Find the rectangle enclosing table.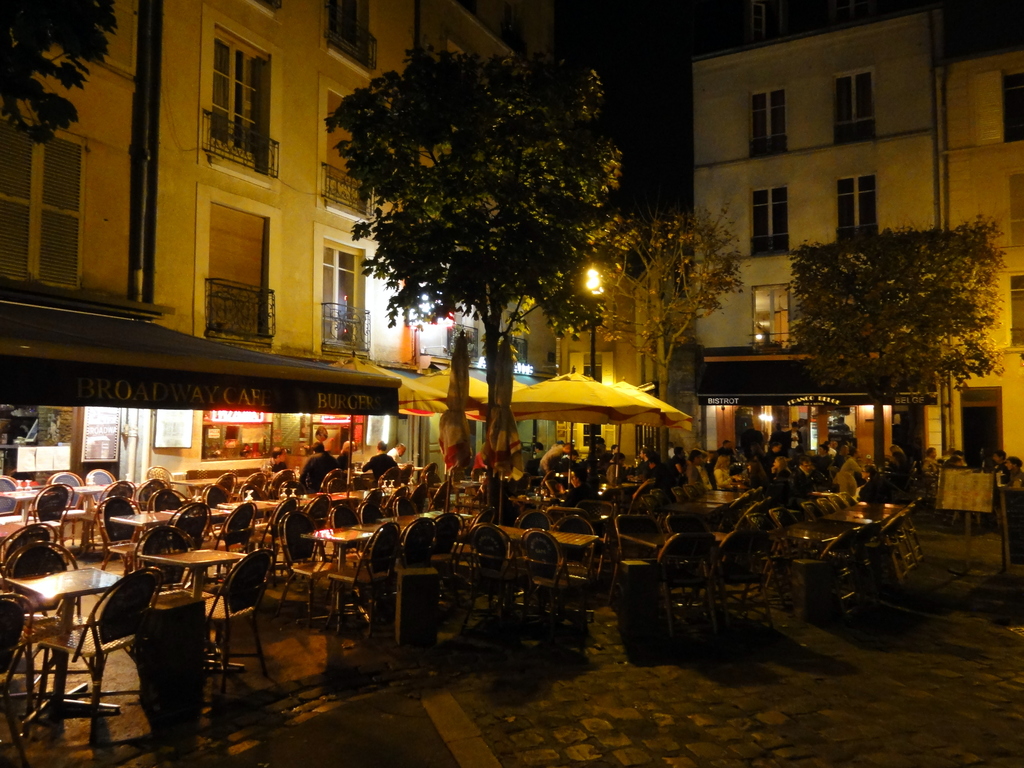
select_region(142, 548, 237, 596).
